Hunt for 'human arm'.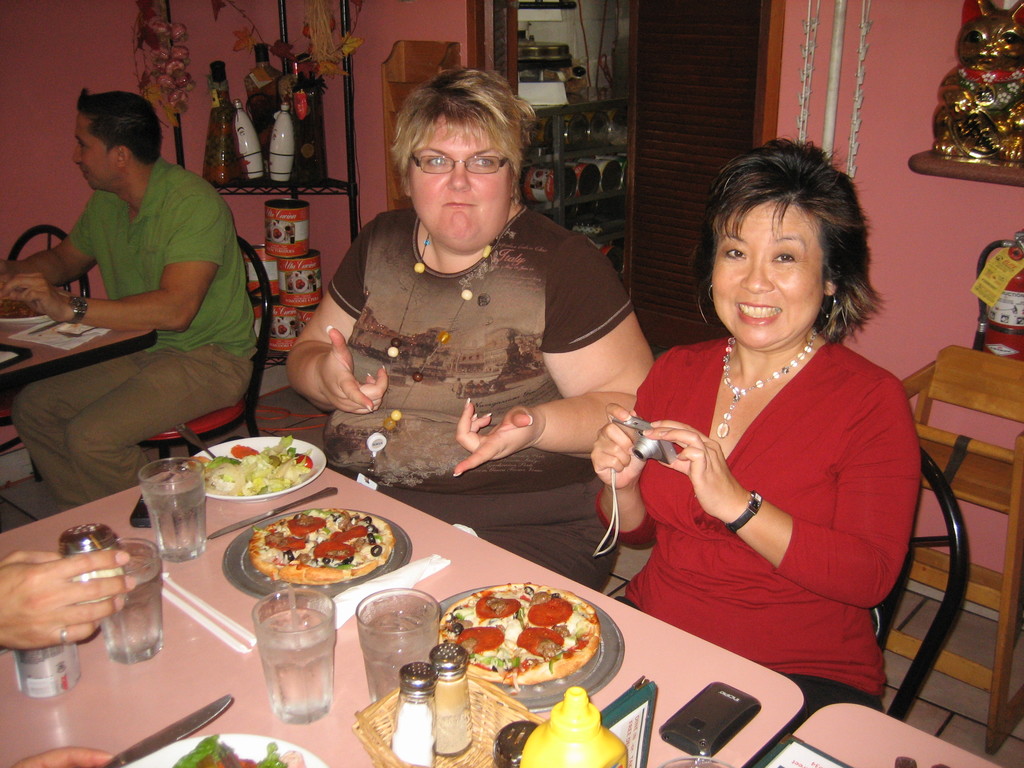
Hunted down at bbox=[9, 744, 117, 767].
